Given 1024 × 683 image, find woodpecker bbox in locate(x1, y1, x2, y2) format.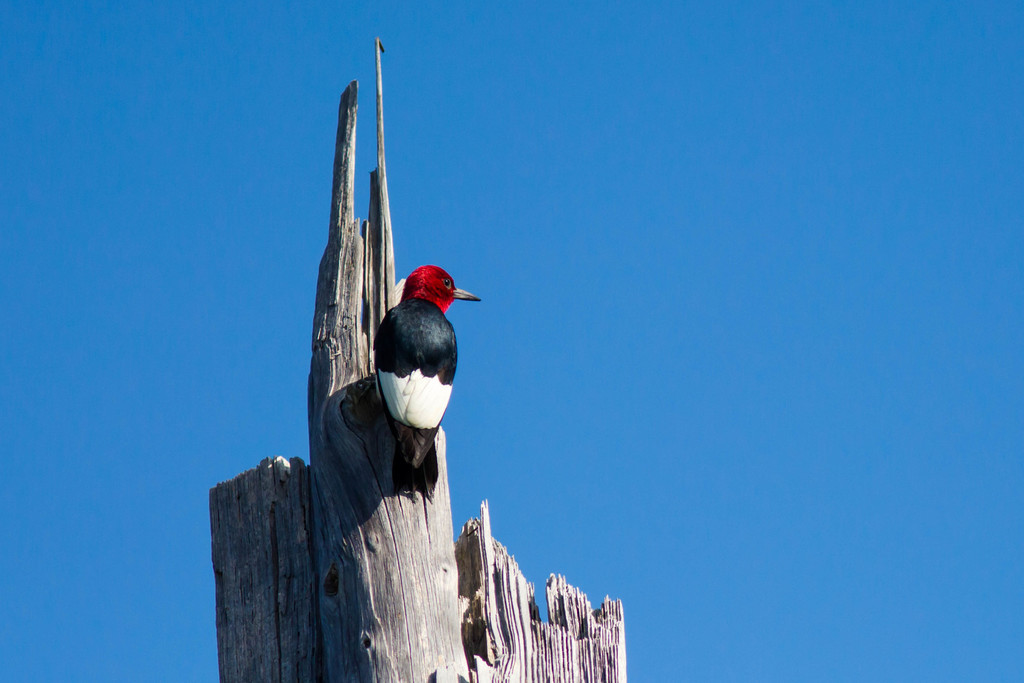
locate(371, 263, 479, 504).
